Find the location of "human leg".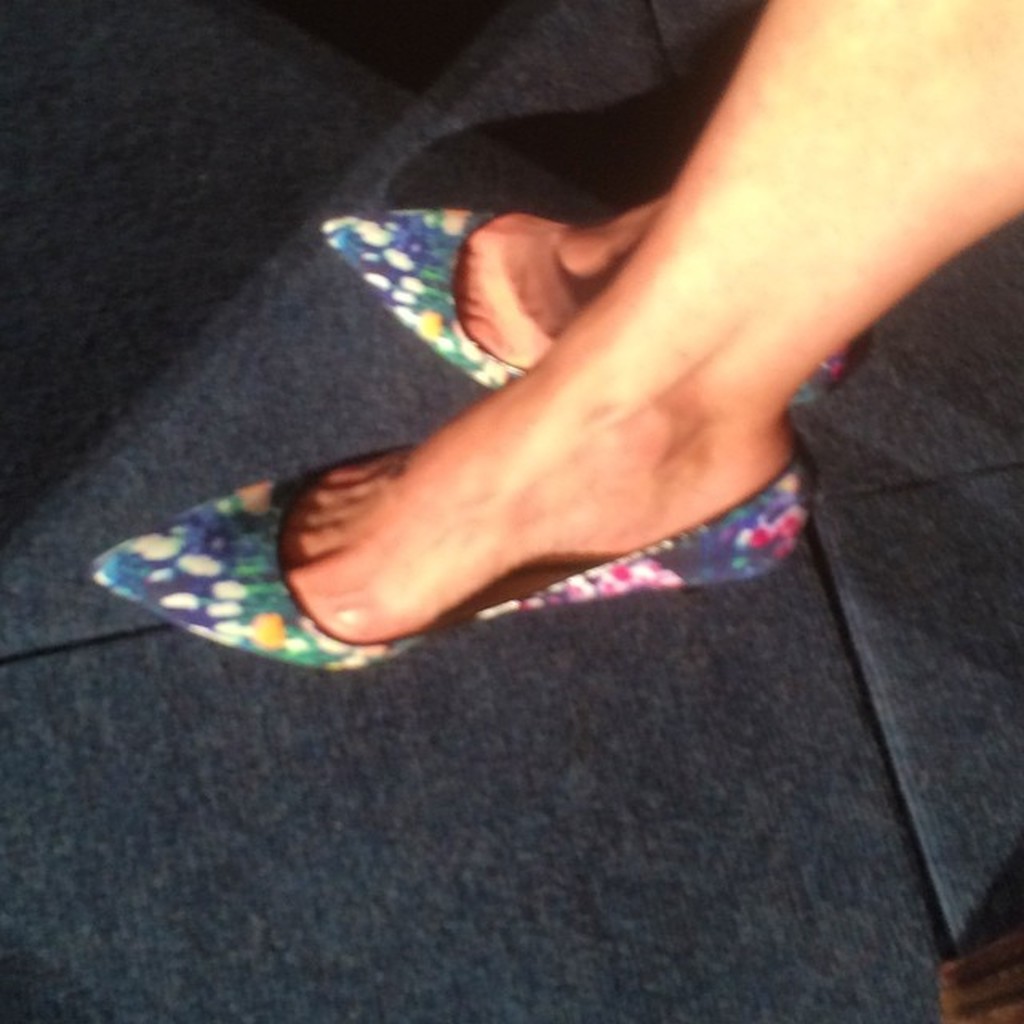
Location: Rect(99, 0, 1022, 666).
